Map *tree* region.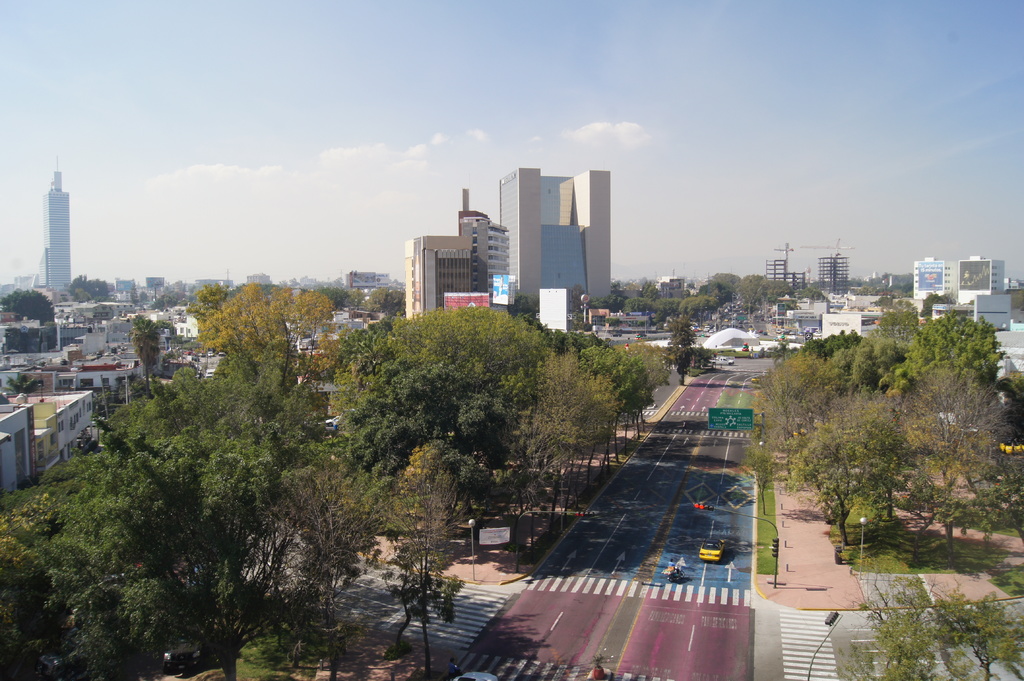
Mapped to 148, 293, 177, 309.
